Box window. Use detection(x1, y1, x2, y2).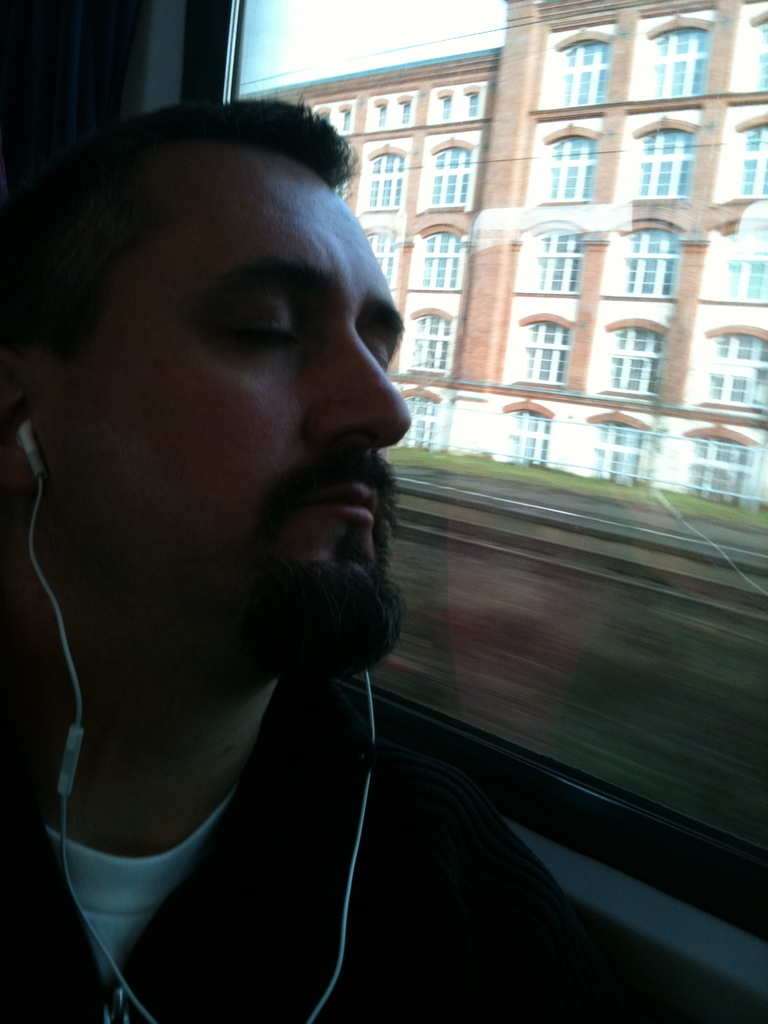
detection(623, 218, 684, 301).
